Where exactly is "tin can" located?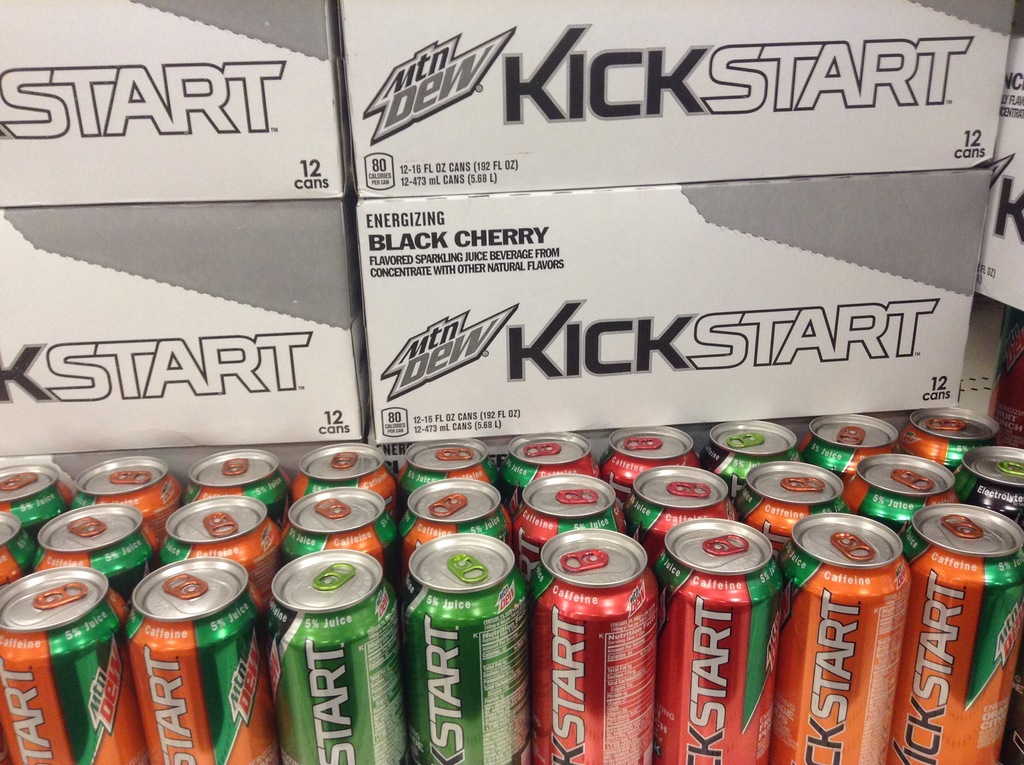
Its bounding box is 279,483,404,584.
